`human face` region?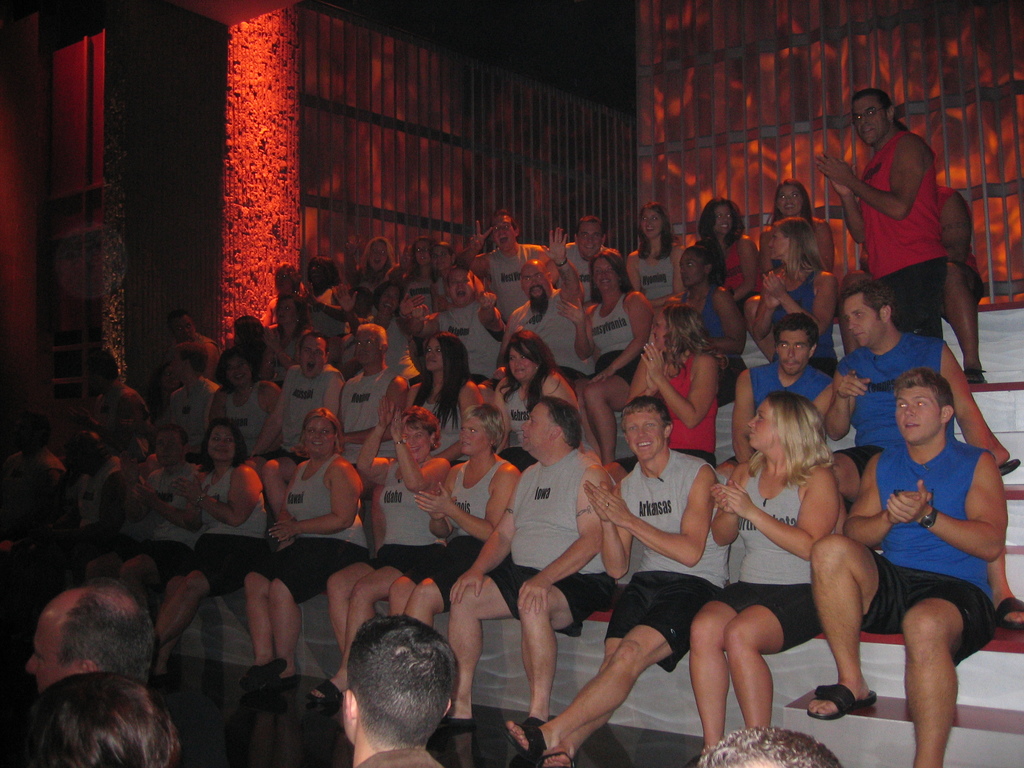
rect(743, 399, 781, 450)
